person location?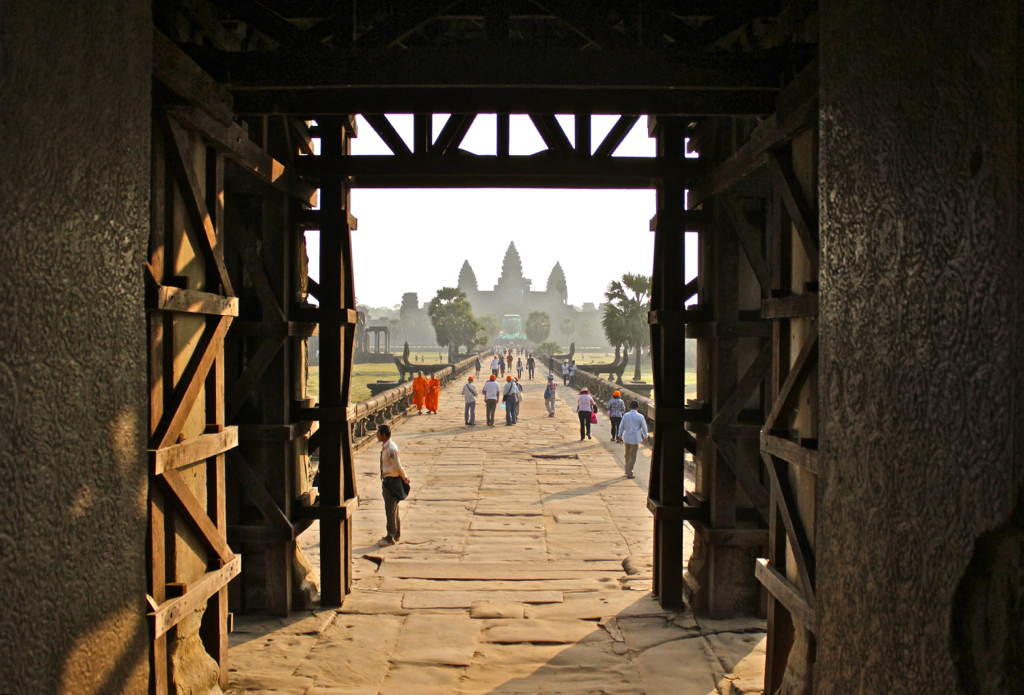
(left=545, top=352, right=555, bottom=371)
